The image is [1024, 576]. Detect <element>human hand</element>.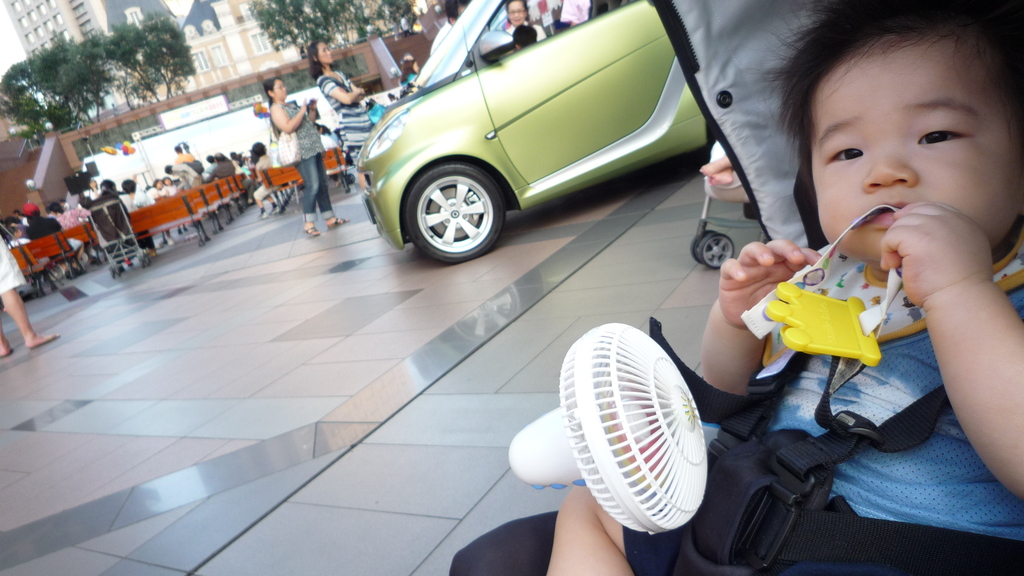
Detection: region(878, 183, 1002, 330).
